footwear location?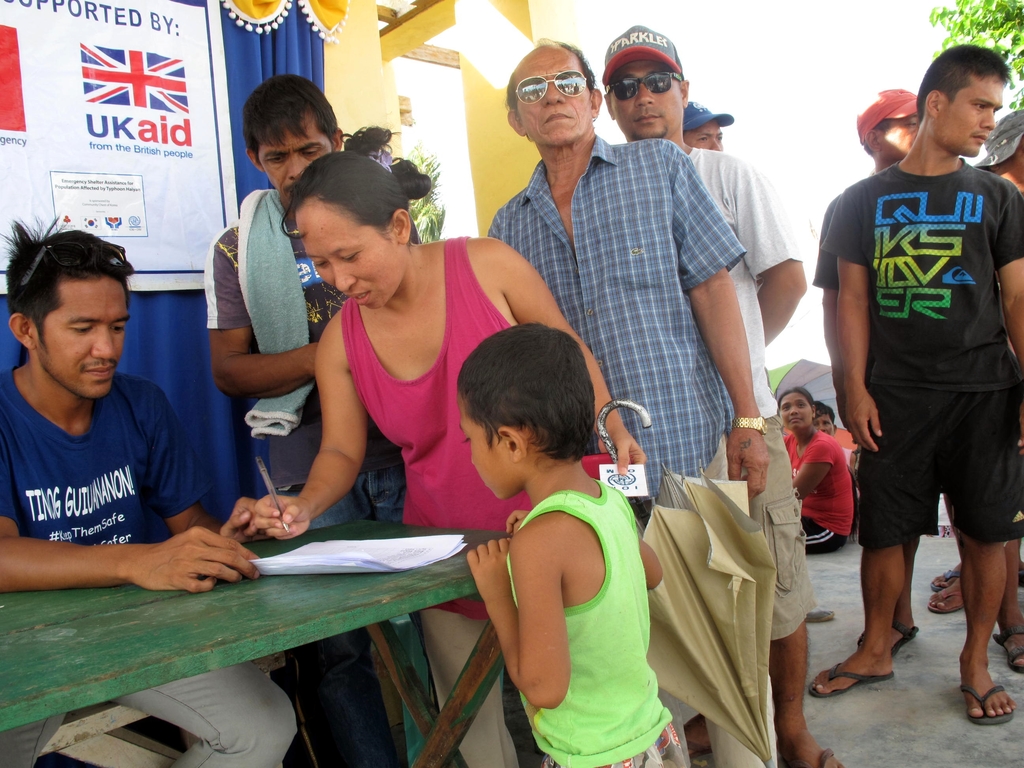
bbox(857, 620, 924, 662)
